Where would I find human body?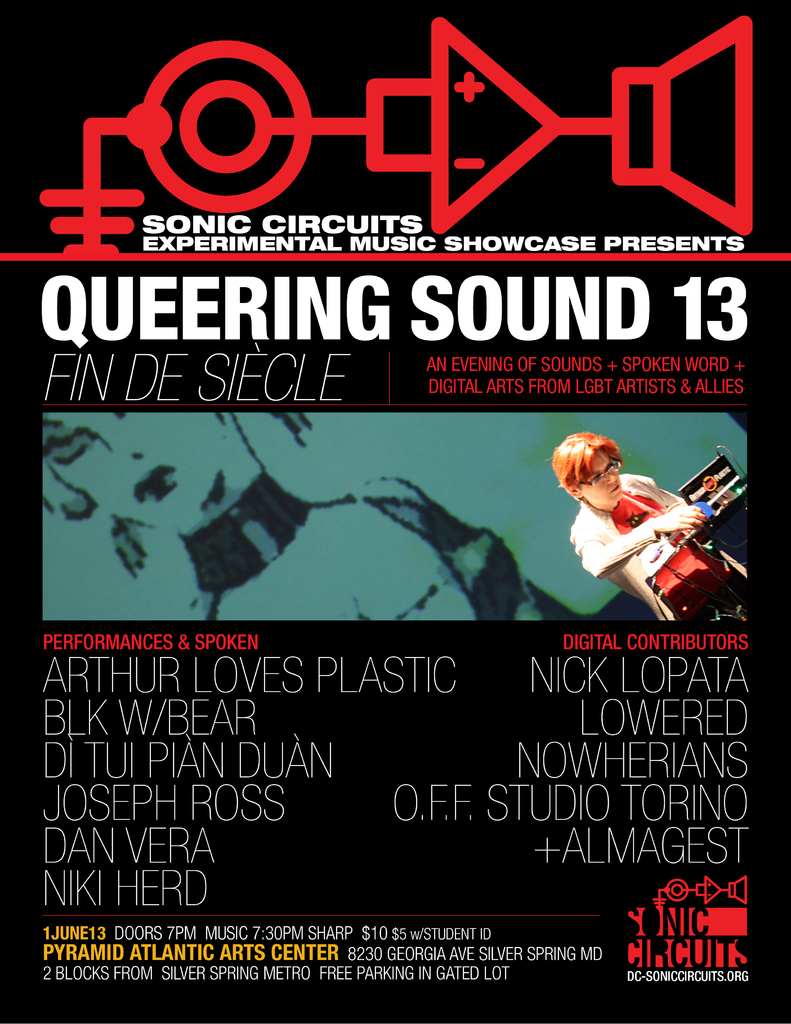
At x1=582 y1=440 x2=738 y2=632.
